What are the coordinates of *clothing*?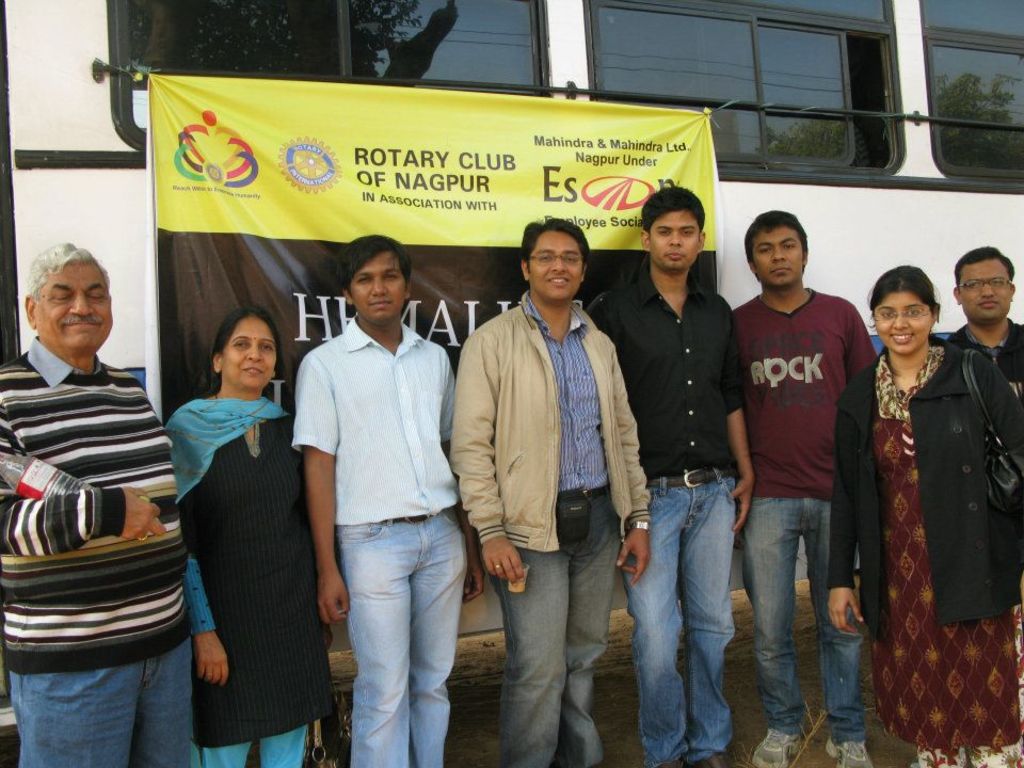
select_region(845, 262, 1015, 759).
